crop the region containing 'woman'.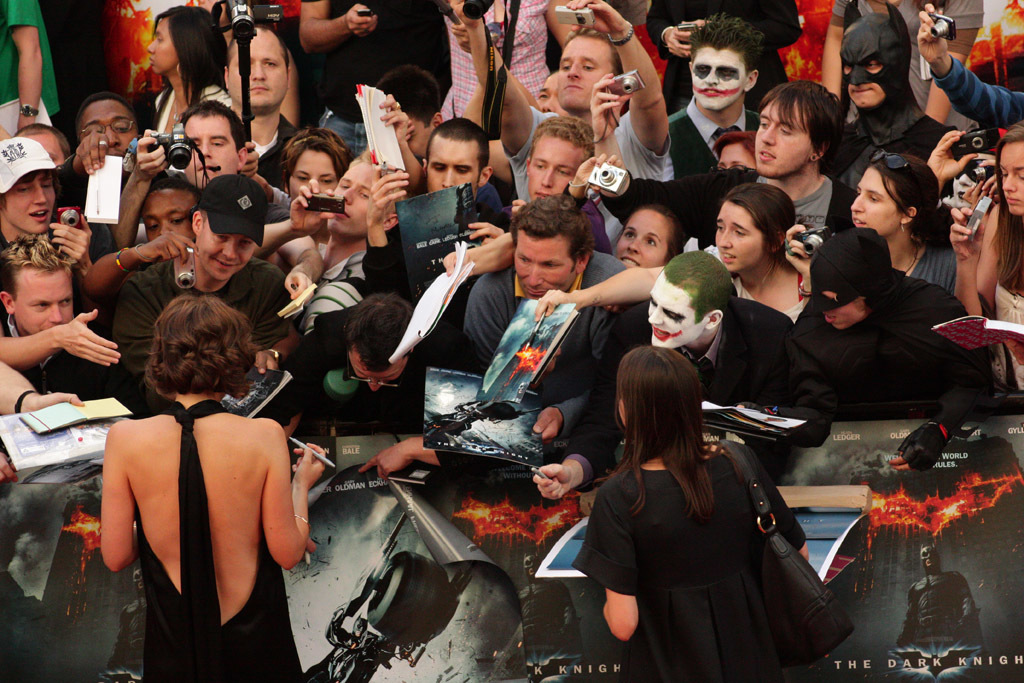
Crop region: 534/175/813/325.
